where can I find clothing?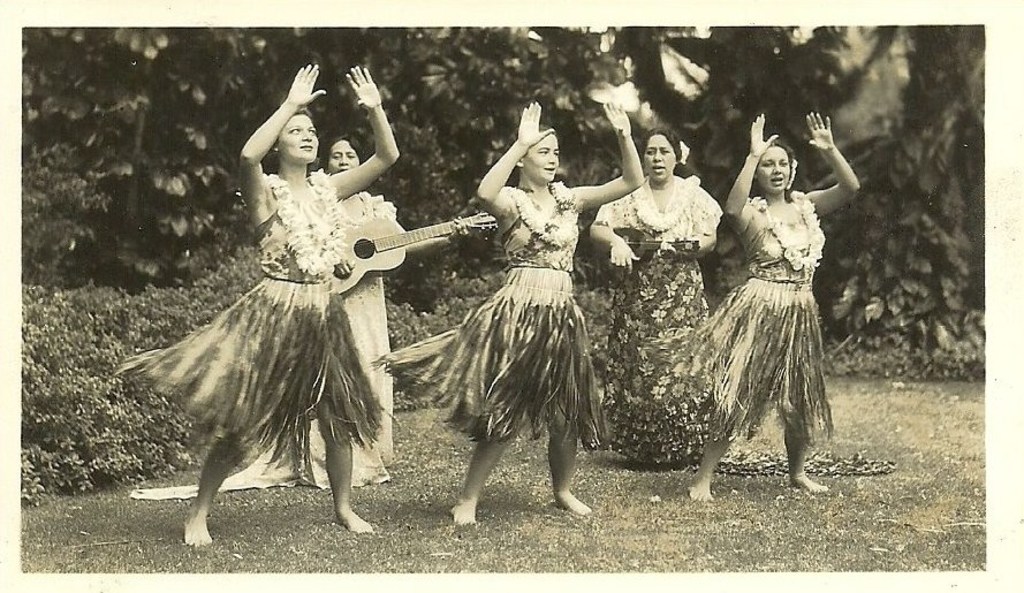
You can find it at x1=654, y1=196, x2=836, y2=441.
